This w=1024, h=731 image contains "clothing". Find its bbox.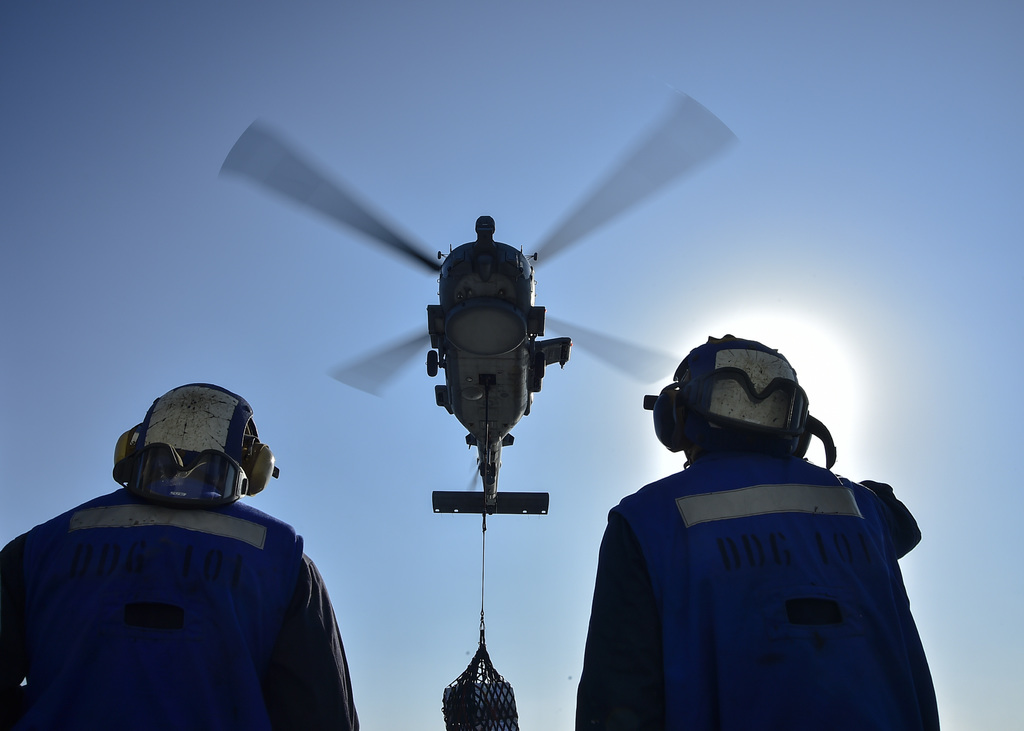
bbox=(572, 439, 939, 730).
